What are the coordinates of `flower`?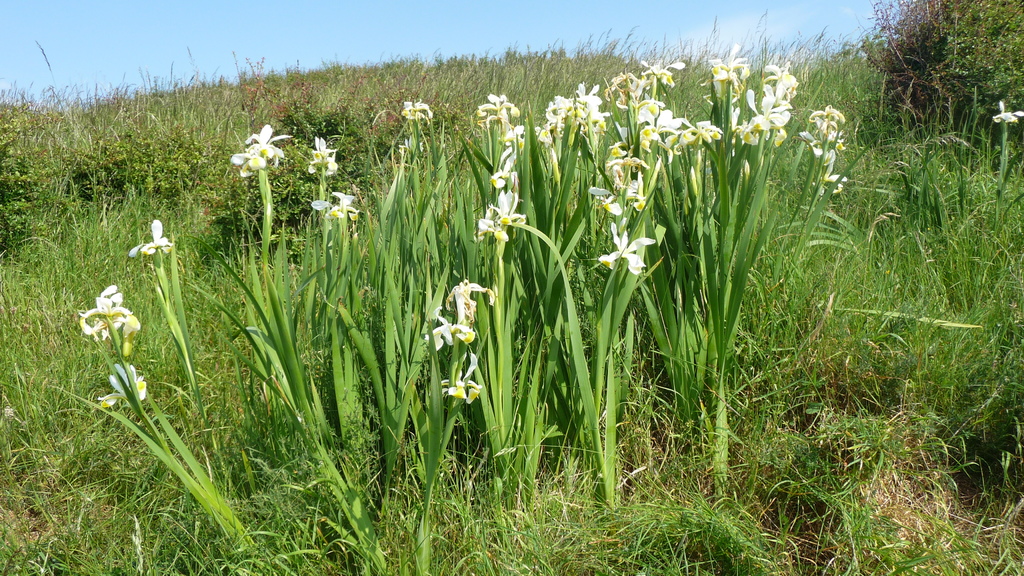
397,99,430,124.
